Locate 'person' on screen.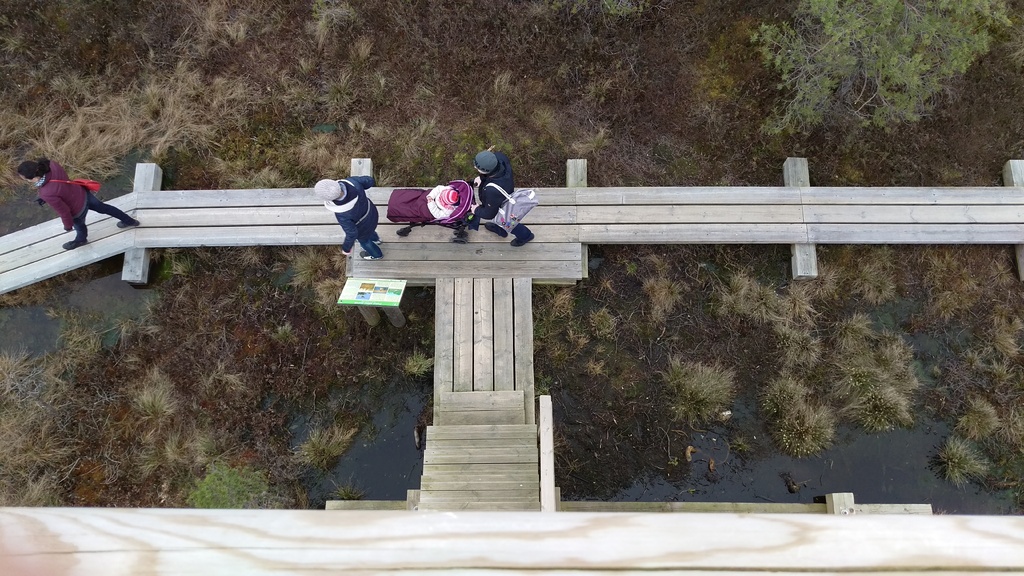
On screen at crop(474, 140, 529, 238).
